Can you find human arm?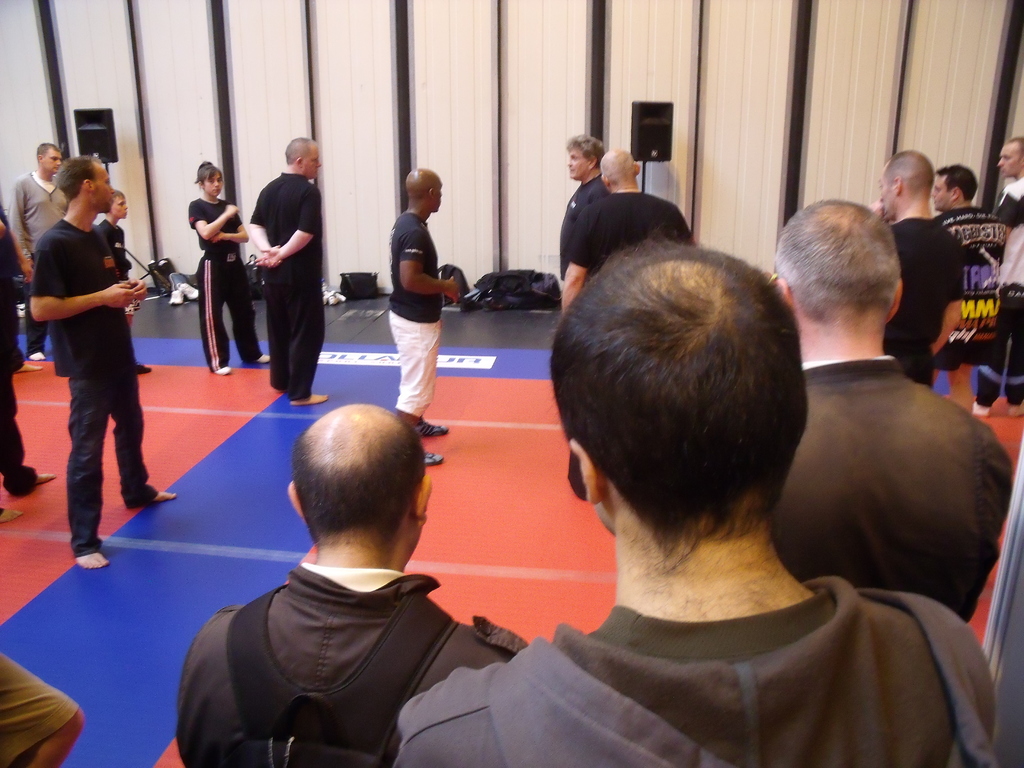
Yes, bounding box: locate(26, 237, 148, 321).
